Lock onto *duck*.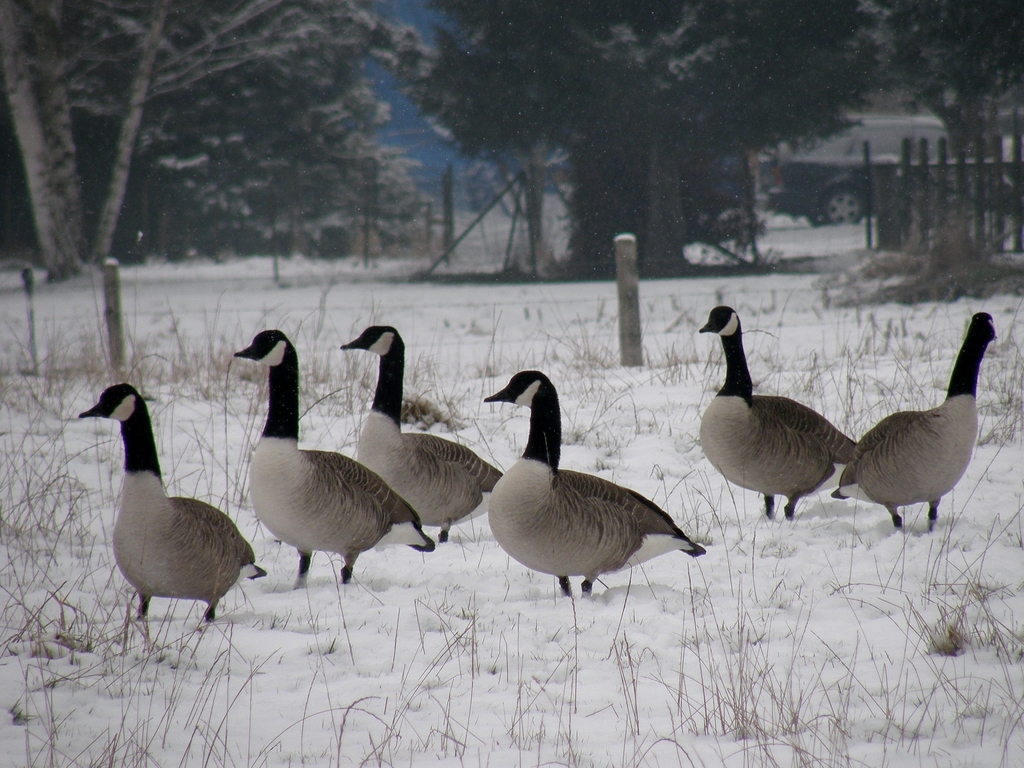
Locked: (236,325,437,588).
